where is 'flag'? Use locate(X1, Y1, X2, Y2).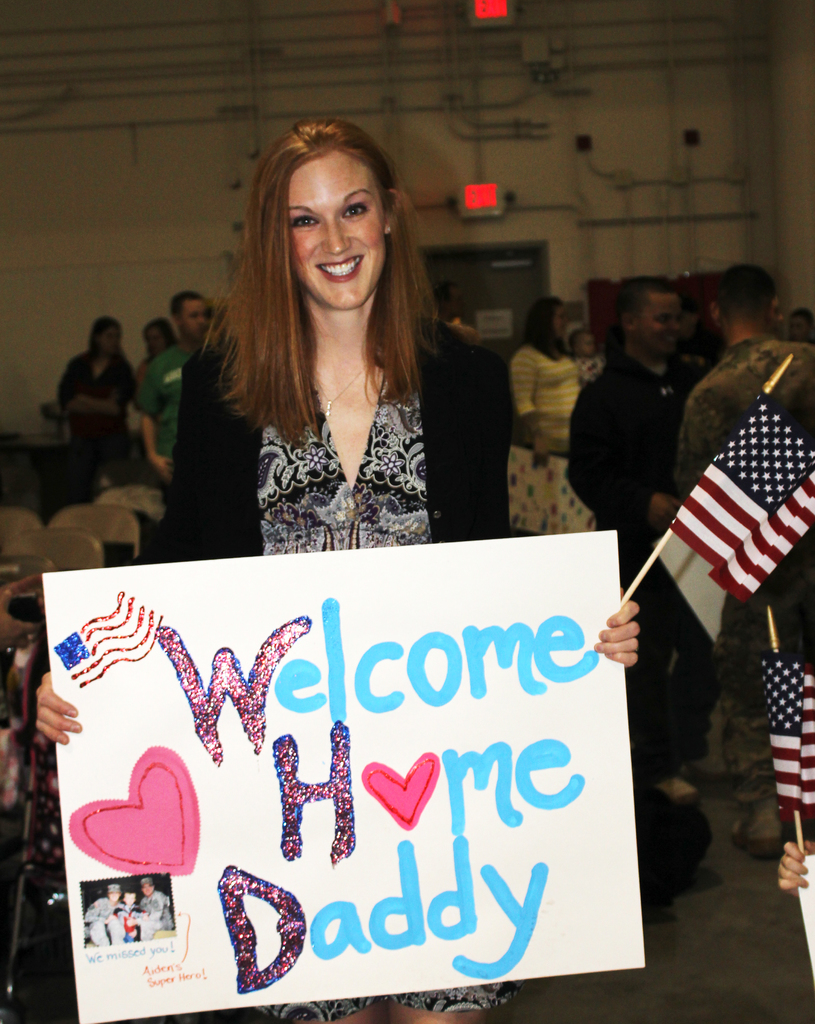
locate(652, 331, 805, 652).
